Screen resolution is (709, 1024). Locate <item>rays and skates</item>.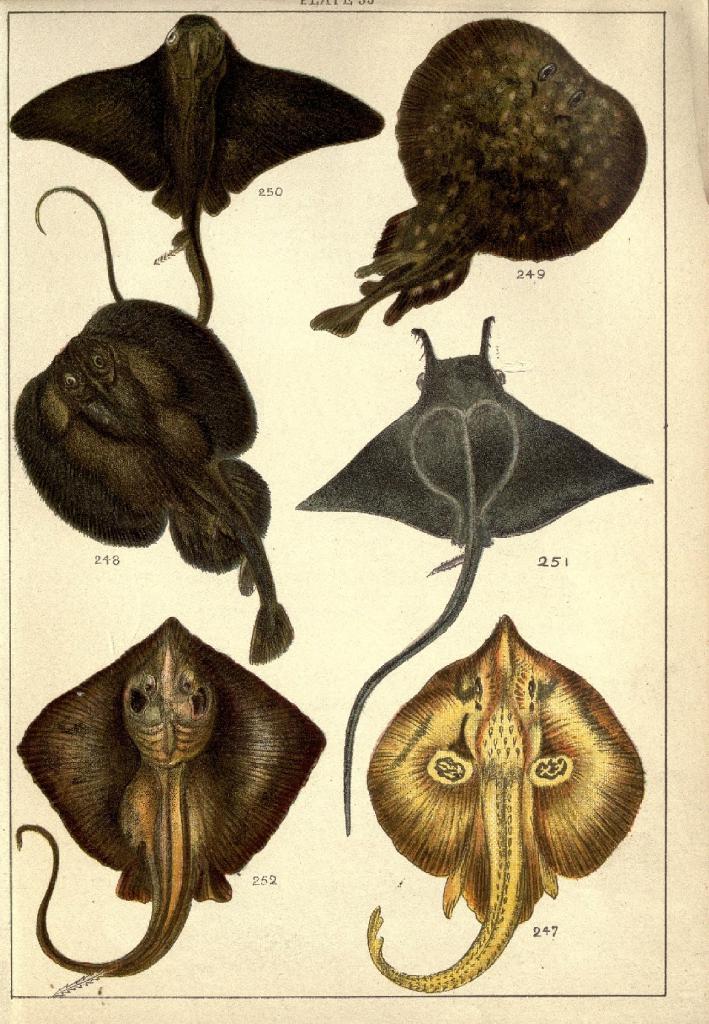
crop(296, 310, 650, 834).
